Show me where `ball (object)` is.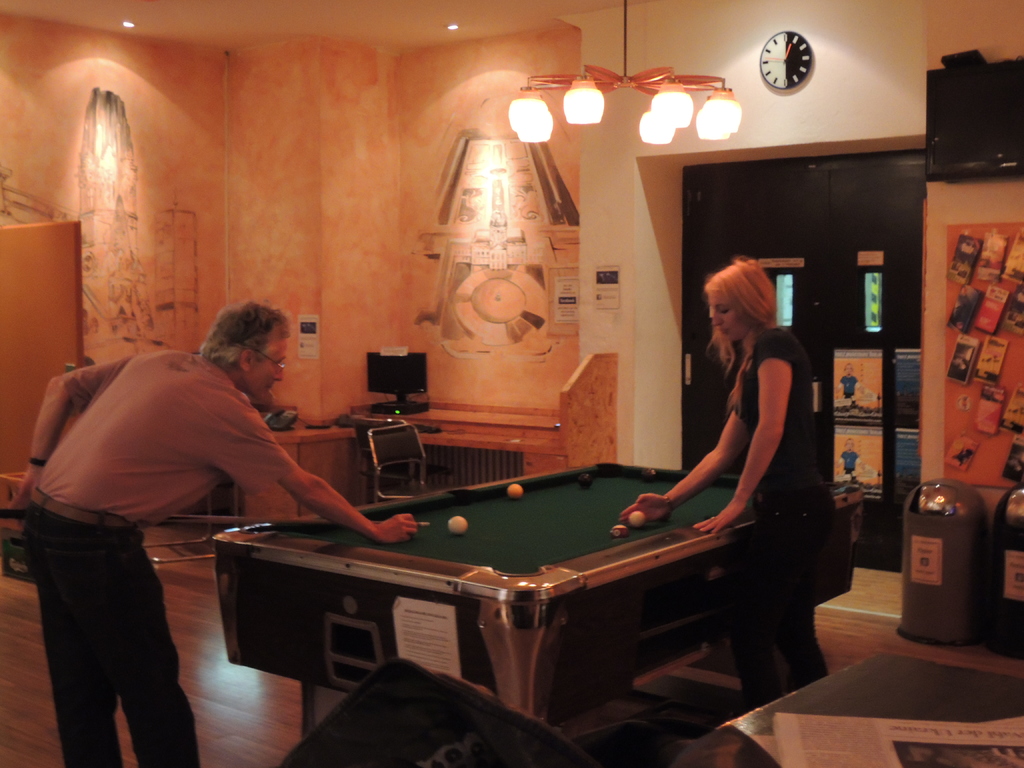
`ball (object)` is at 507,484,523,497.
